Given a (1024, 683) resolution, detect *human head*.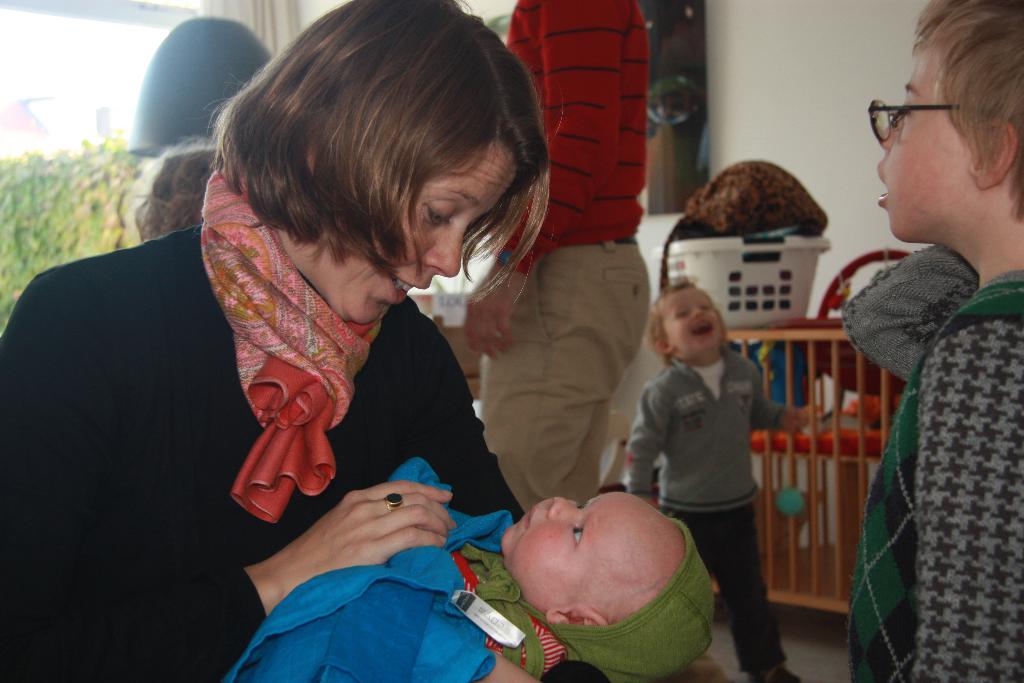
Rect(648, 279, 726, 366).
